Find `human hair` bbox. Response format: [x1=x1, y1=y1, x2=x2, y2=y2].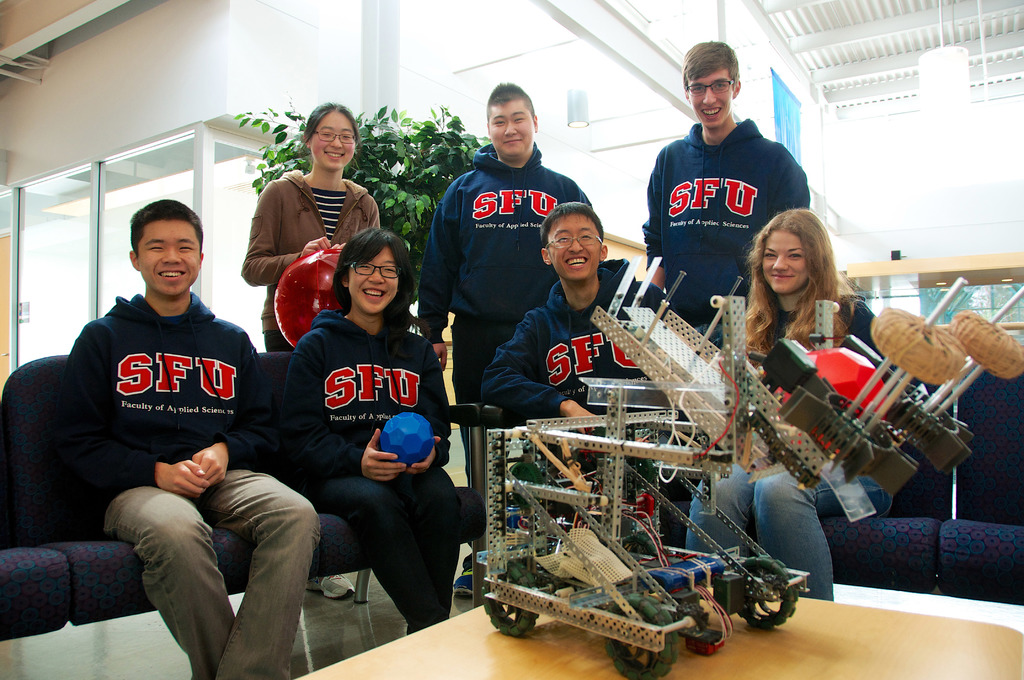
[x1=328, y1=225, x2=417, y2=333].
